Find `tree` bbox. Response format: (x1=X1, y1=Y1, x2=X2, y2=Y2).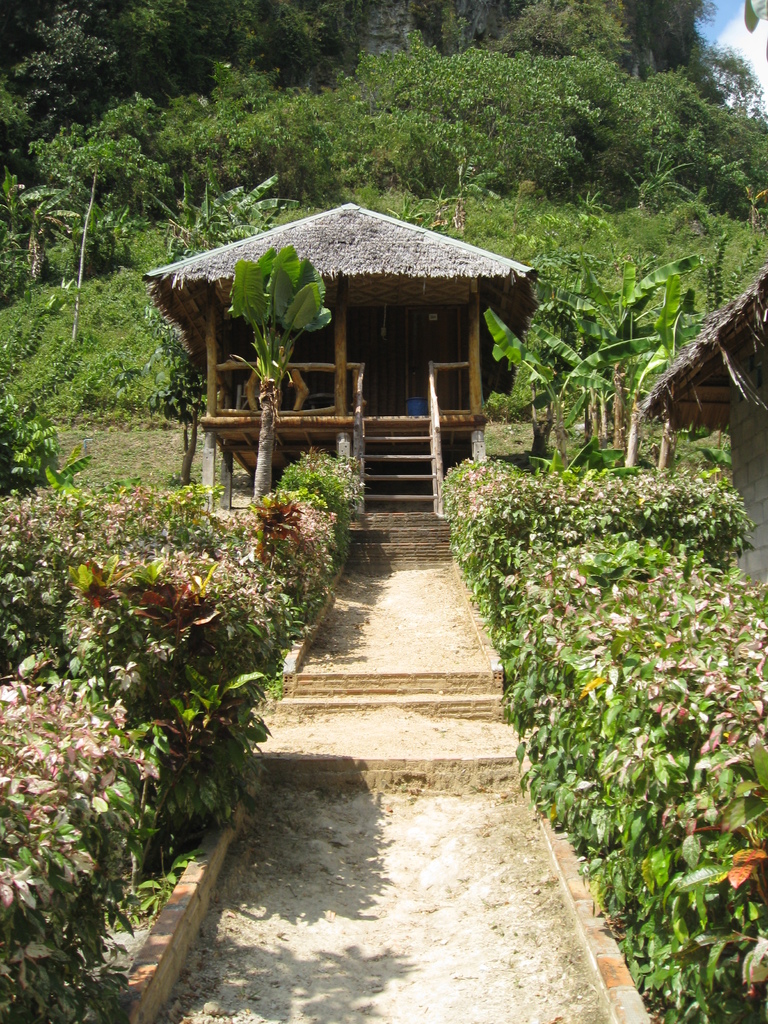
(x1=225, y1=239, x2=332, y2=555).
